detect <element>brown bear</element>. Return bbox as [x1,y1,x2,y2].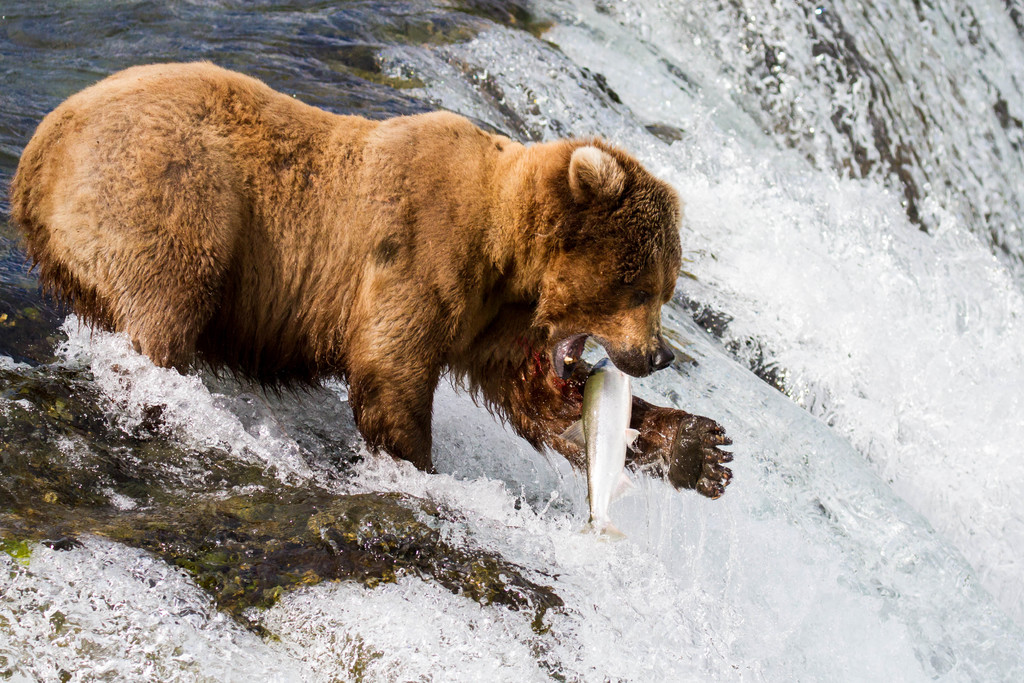
[9,48,734,497].
